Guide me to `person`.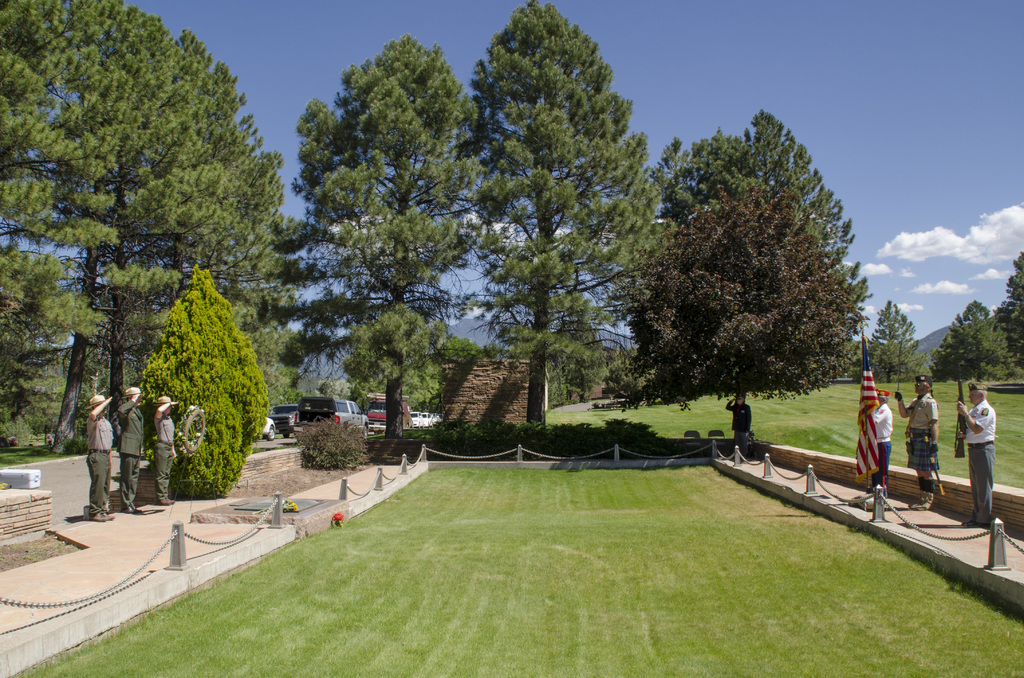
Guidance: <box>117,384,145,512</box>.
